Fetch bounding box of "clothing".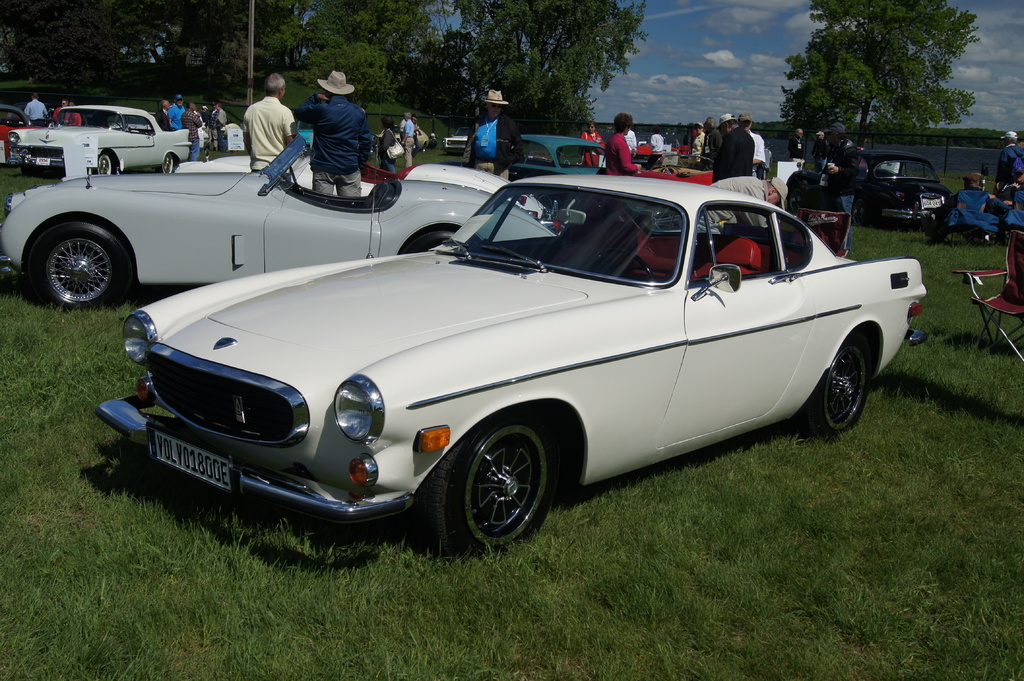
Bbox: 54 106 83 127.
